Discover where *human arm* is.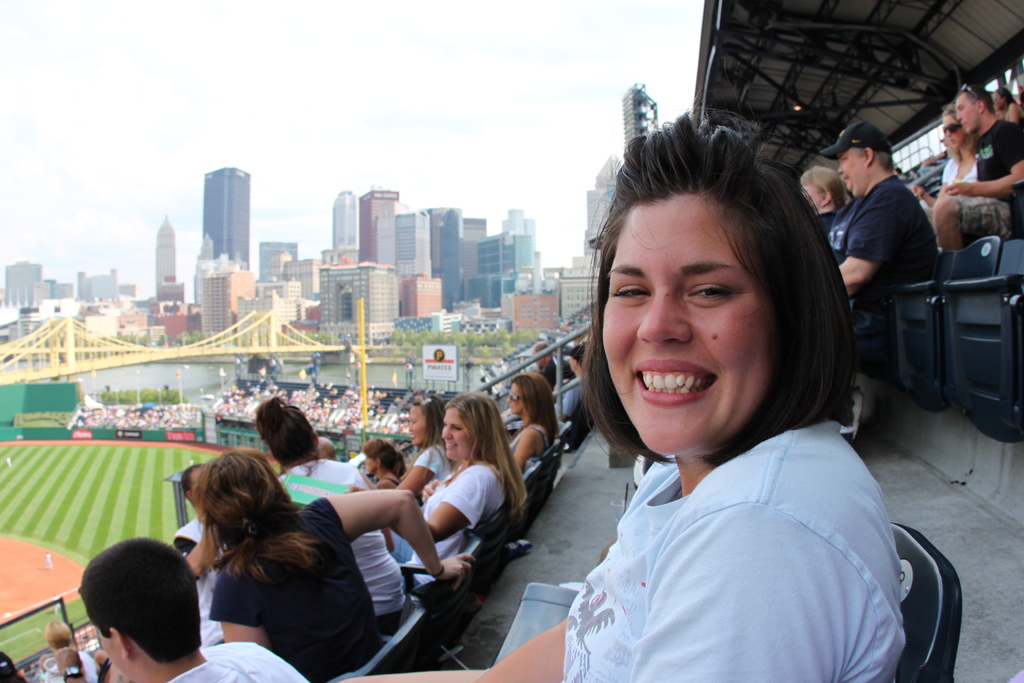
Discovered at <region>394, 448, 447, 498</region>.
